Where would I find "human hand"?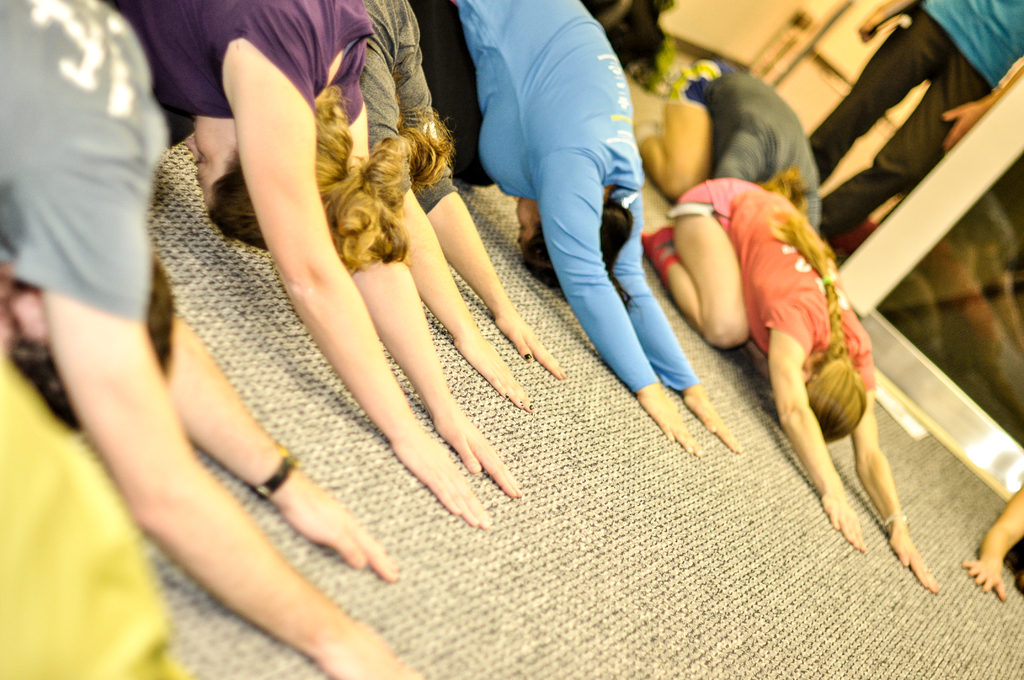
At [x1=451, y1=341, x2=538, y2=408].
